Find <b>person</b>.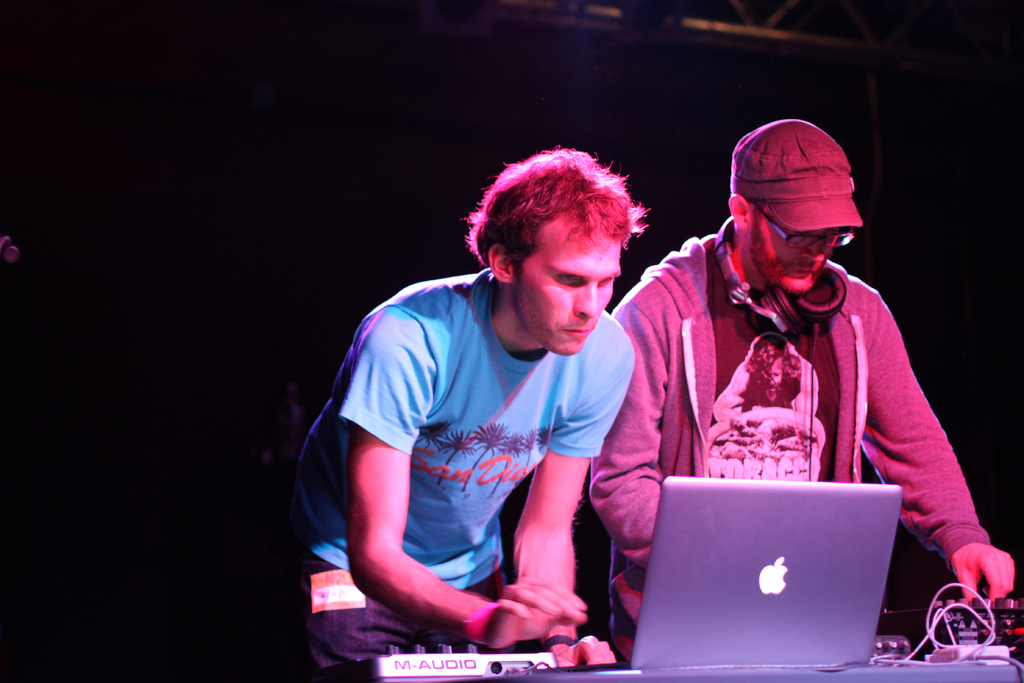
{"left": 294, "top": 151, "right": 648, "bottom": 682}.
